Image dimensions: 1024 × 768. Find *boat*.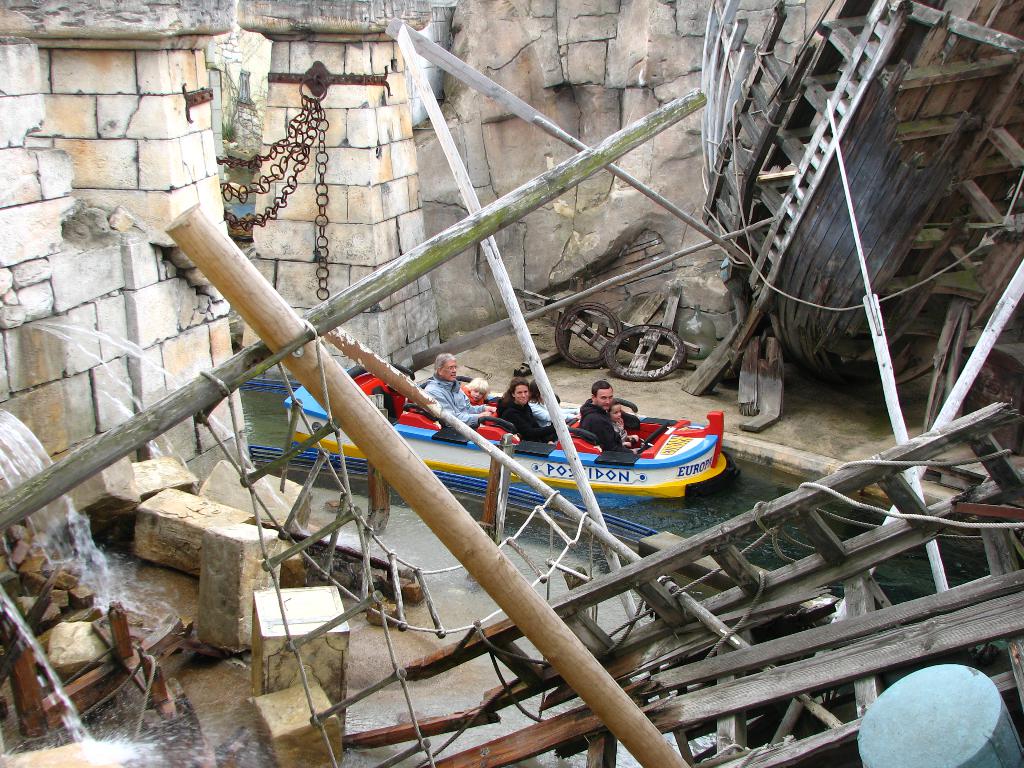
(285,385,739,502).
